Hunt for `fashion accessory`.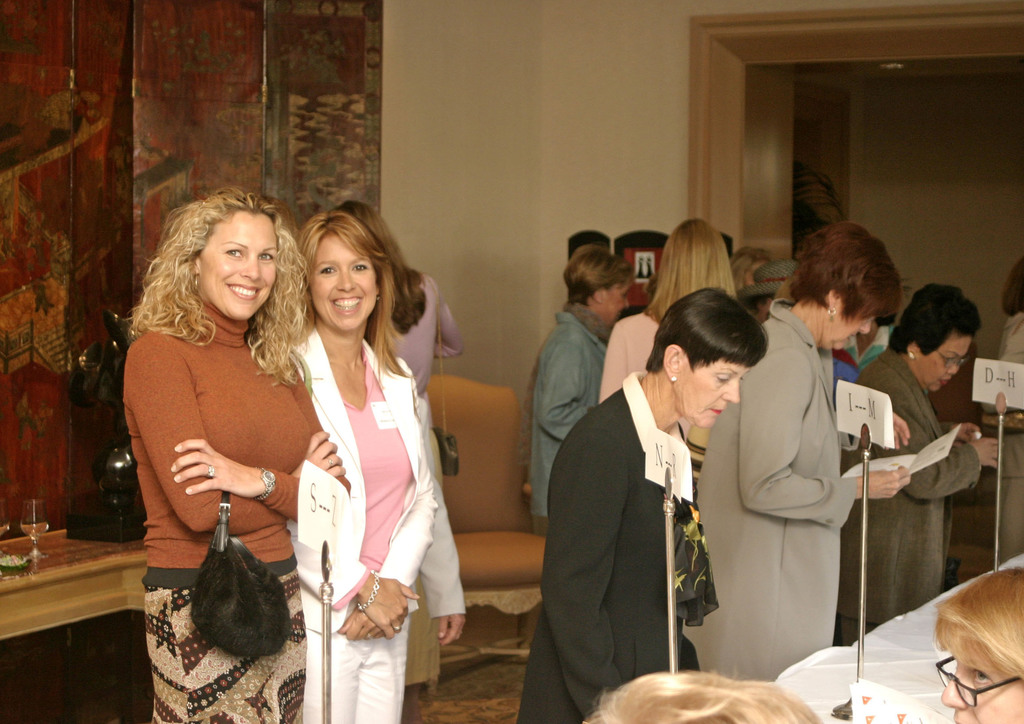
Hunted down at [x1=911, y1=350, x2=916, y2=360].
